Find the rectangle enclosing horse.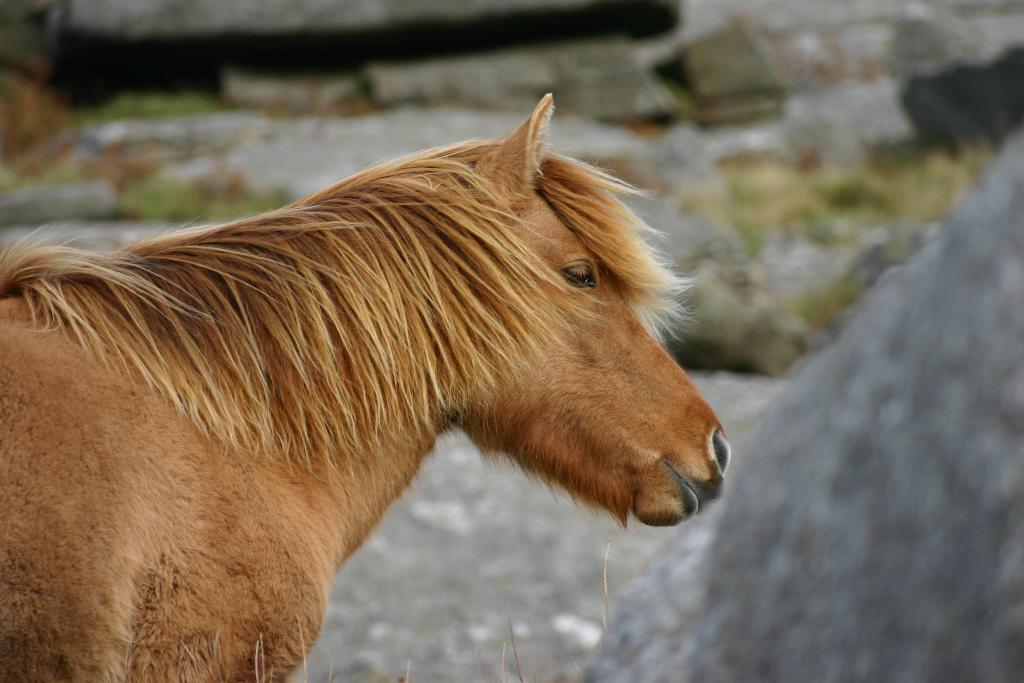
(x1=0, y1=96, x2=726, y2=682).
